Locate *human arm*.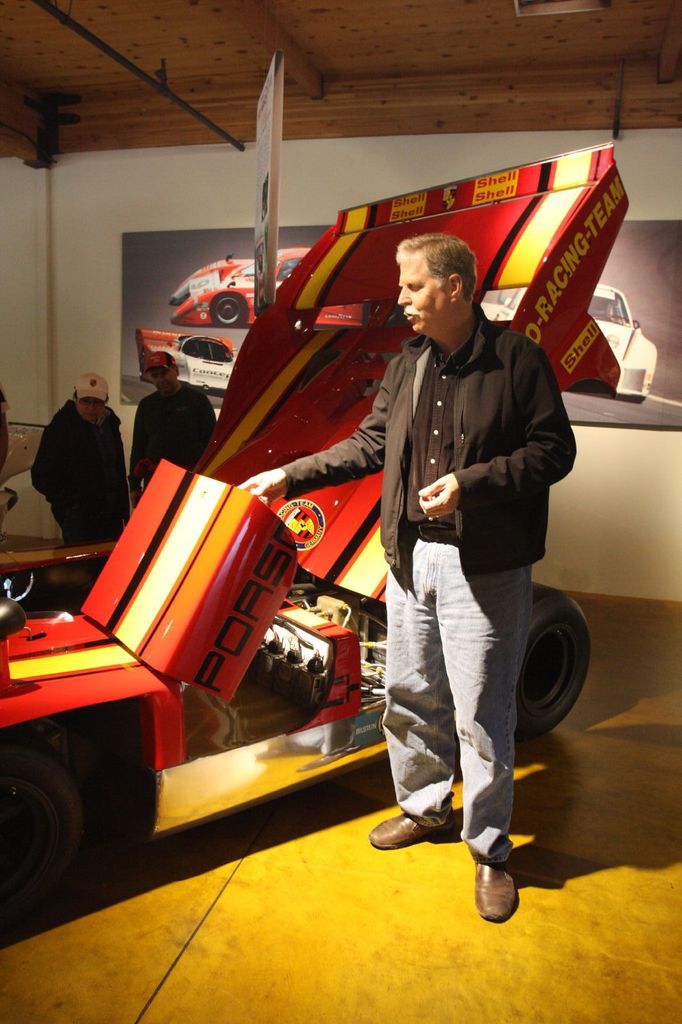
Bounding box: (left=108, top=407, right=126, bottom=461).
